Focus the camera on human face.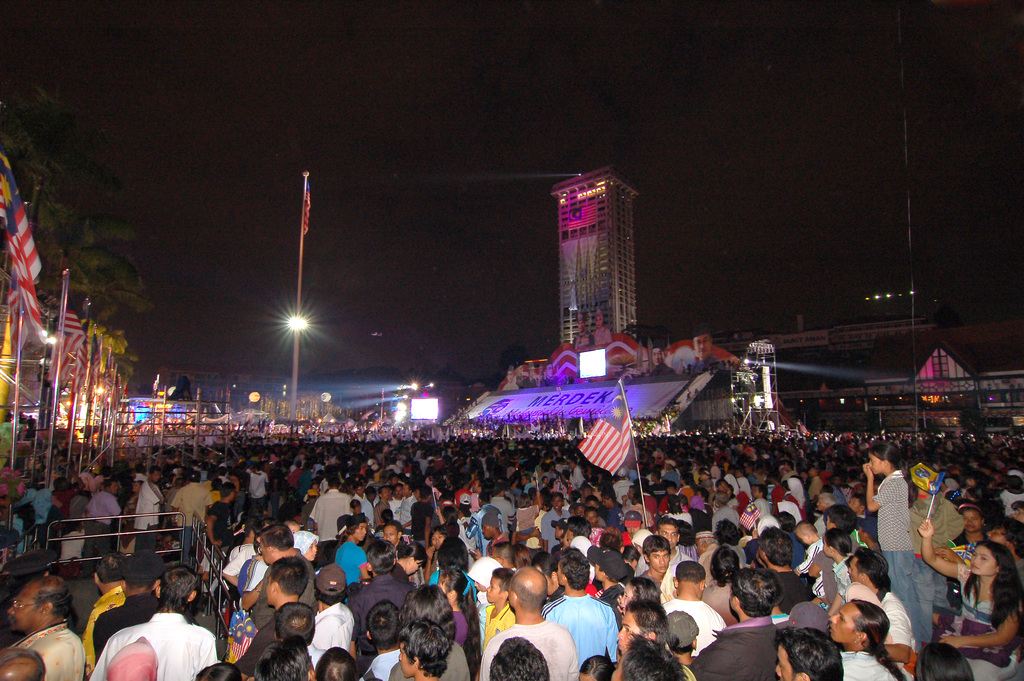
Focus region: (x1=556, y1=526, x2=559, y2=537).
